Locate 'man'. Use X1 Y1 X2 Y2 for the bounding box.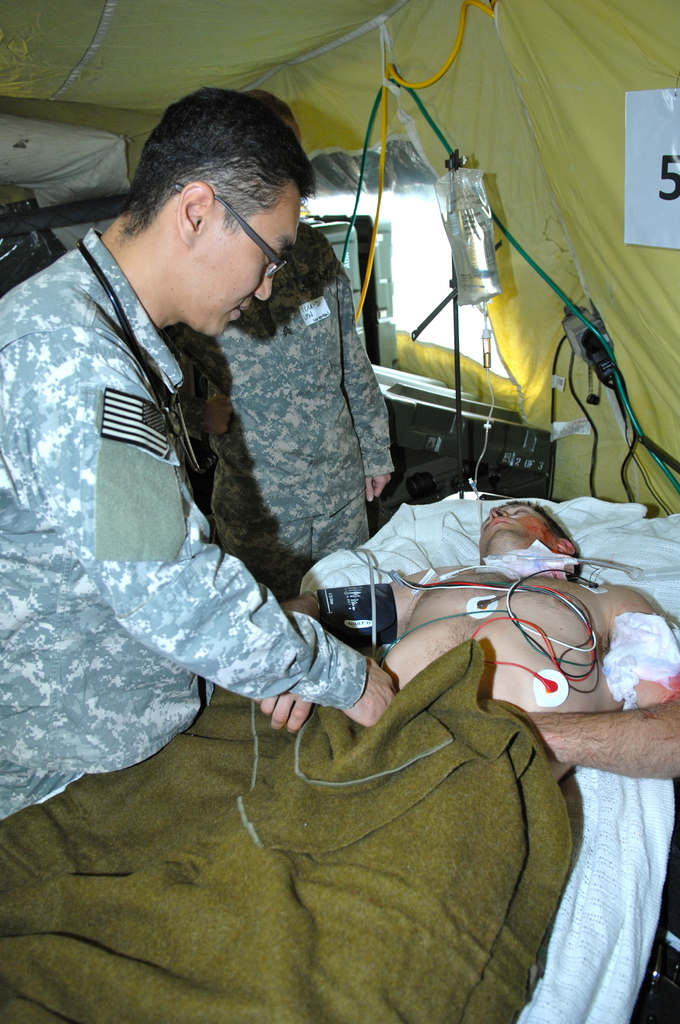
0 77 384 829.
